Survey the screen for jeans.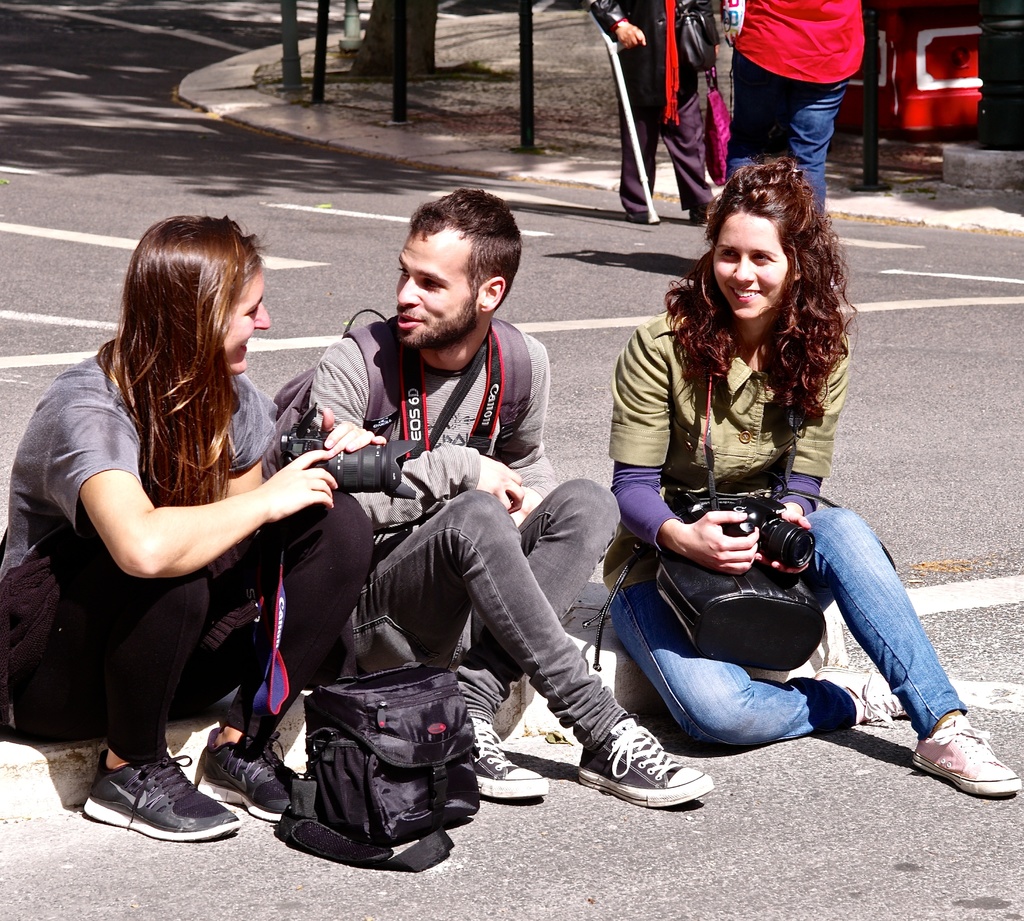
Survey found: crop(609, 507, 969, 739).
